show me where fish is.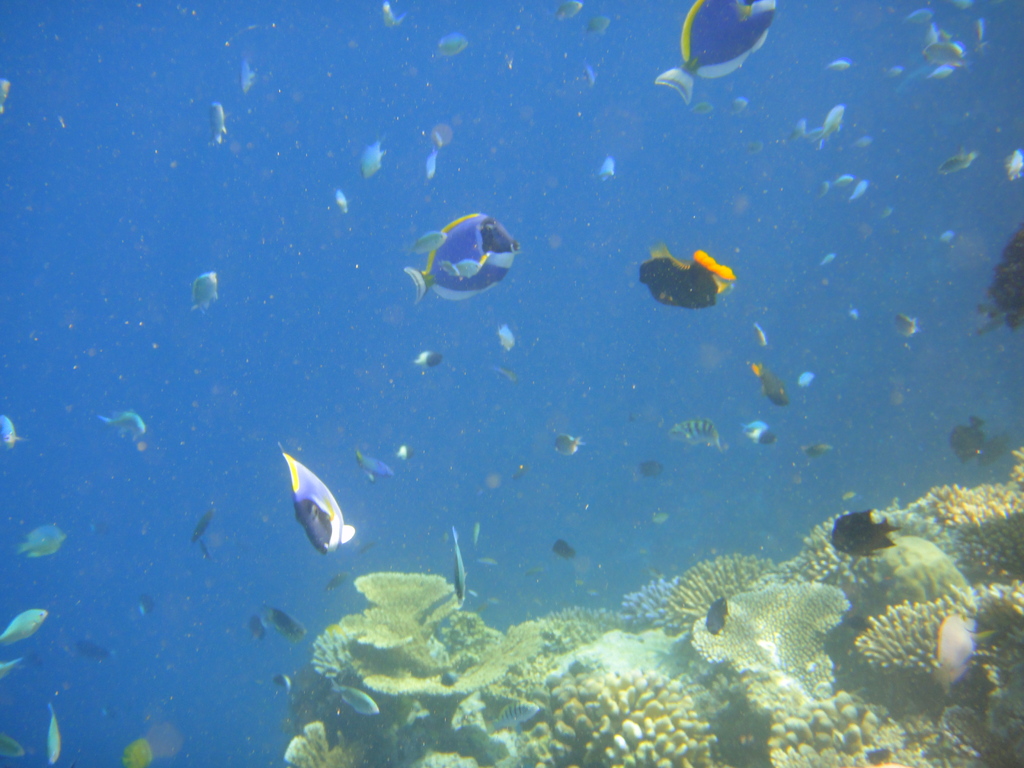
fish is at detection(823, 510, 895, 561).
